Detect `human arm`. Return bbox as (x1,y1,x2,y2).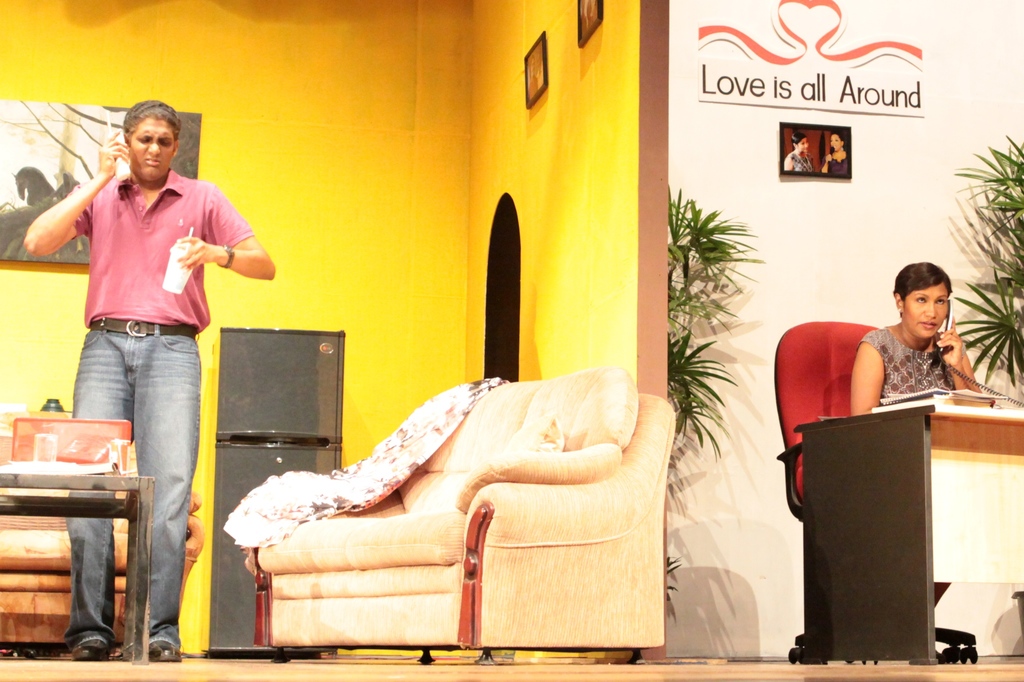
(18,129,131,262).
